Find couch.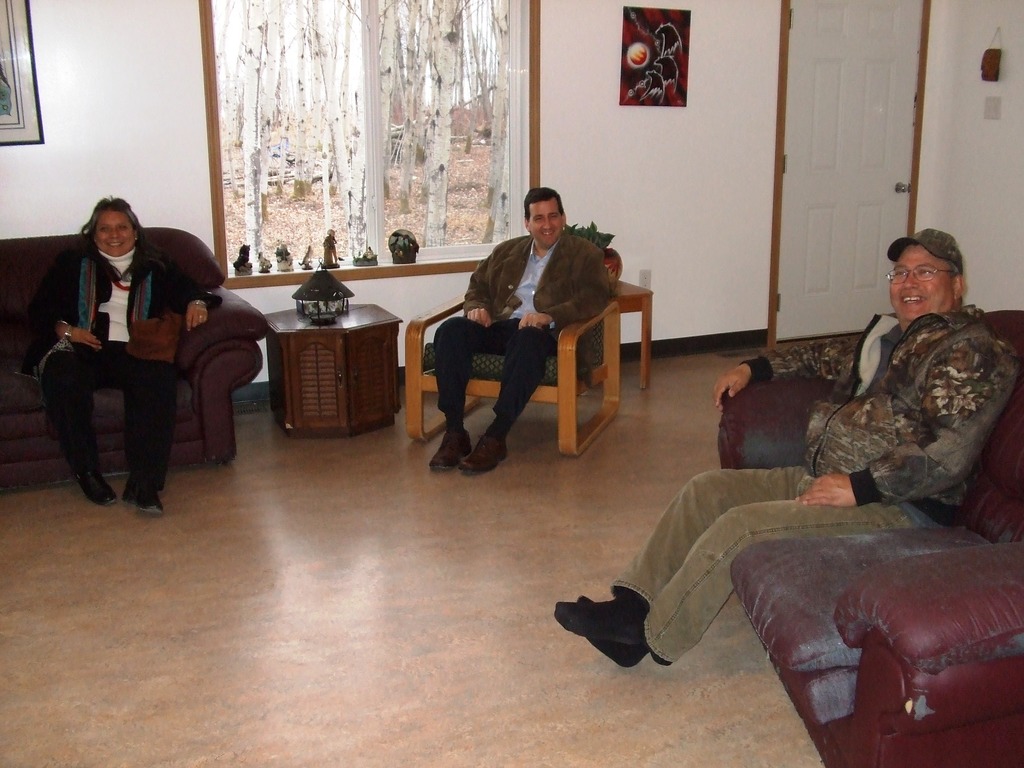
detection(0, 225, 269, 490).
